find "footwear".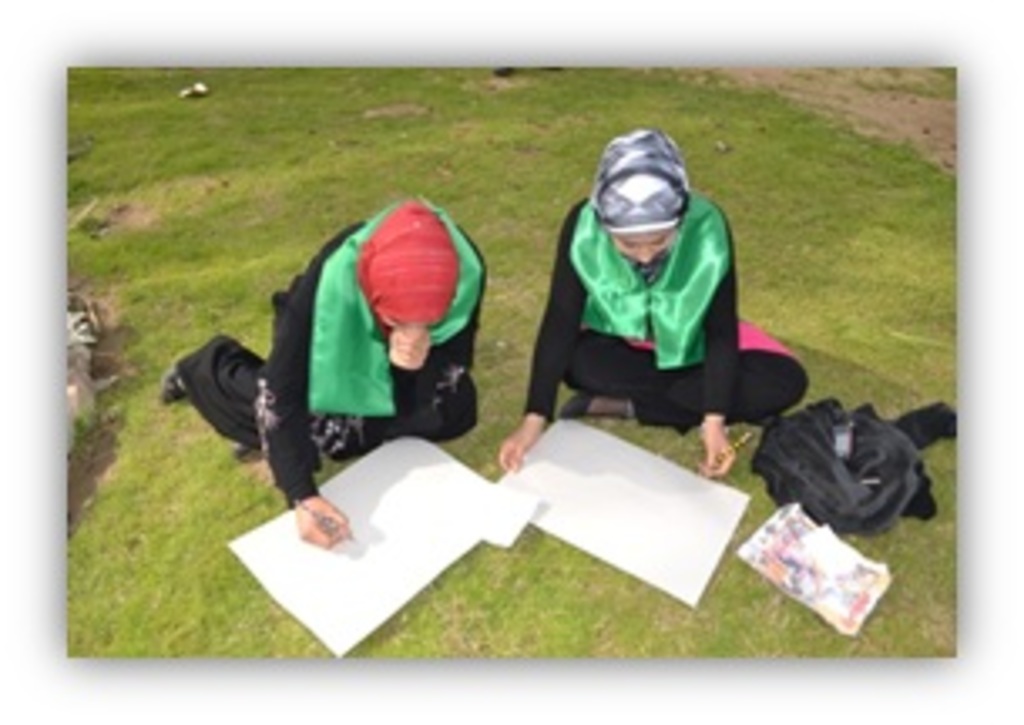
select_region(161, 359, 195, 416).
